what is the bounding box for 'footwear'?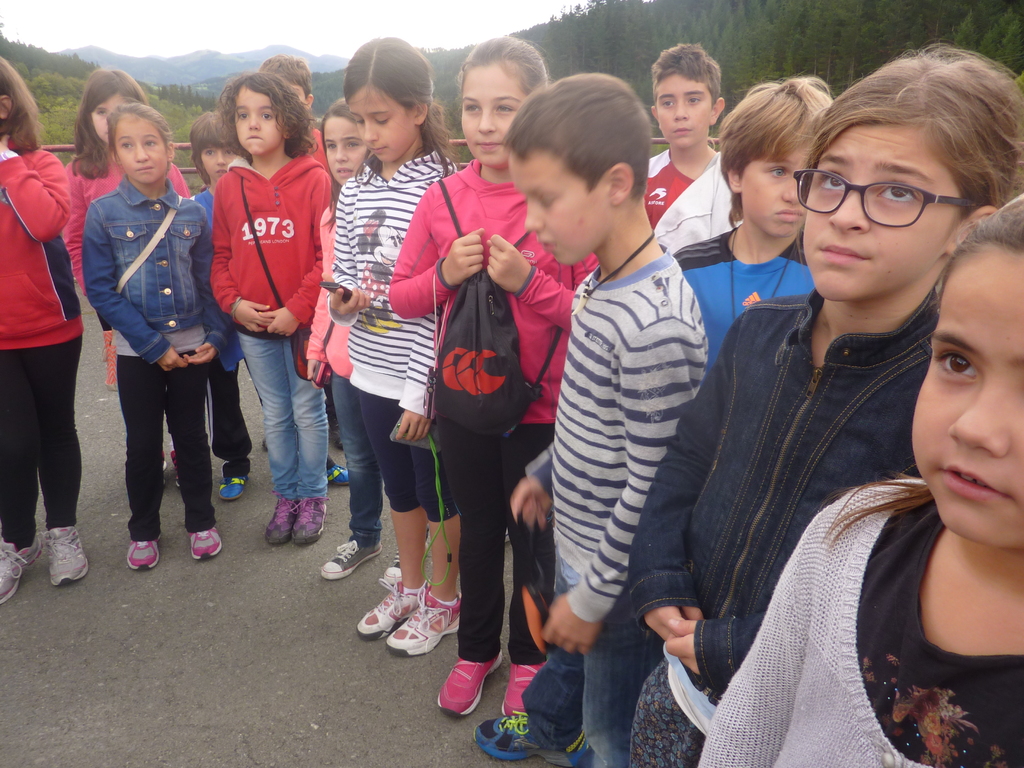
(463, 709, 589, 761).
